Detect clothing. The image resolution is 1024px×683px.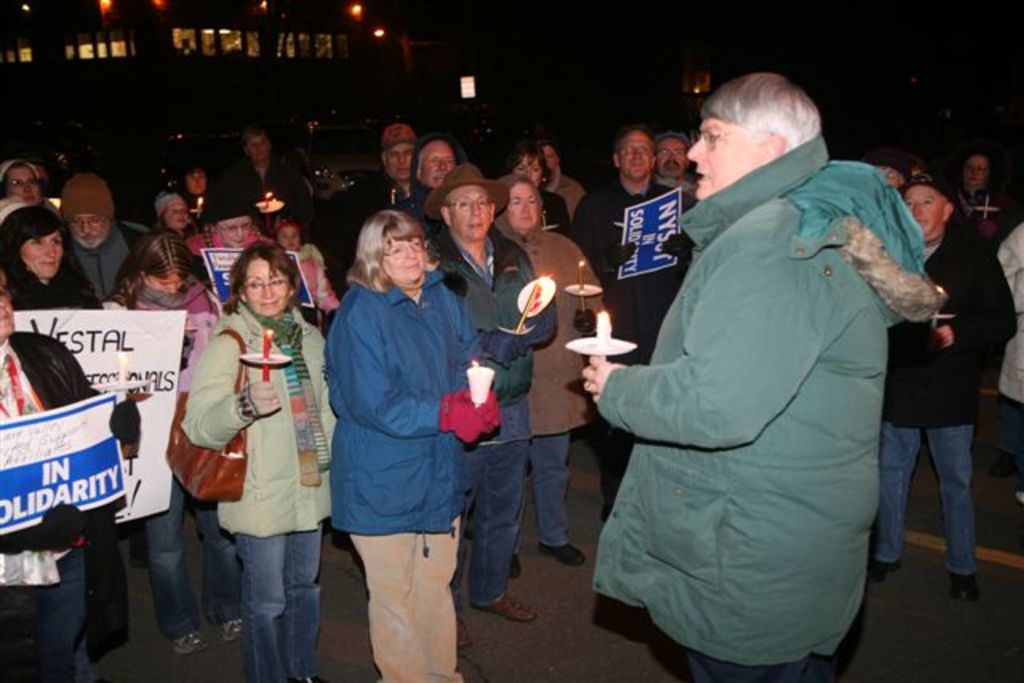
<box>118,269,254,633</box>.
